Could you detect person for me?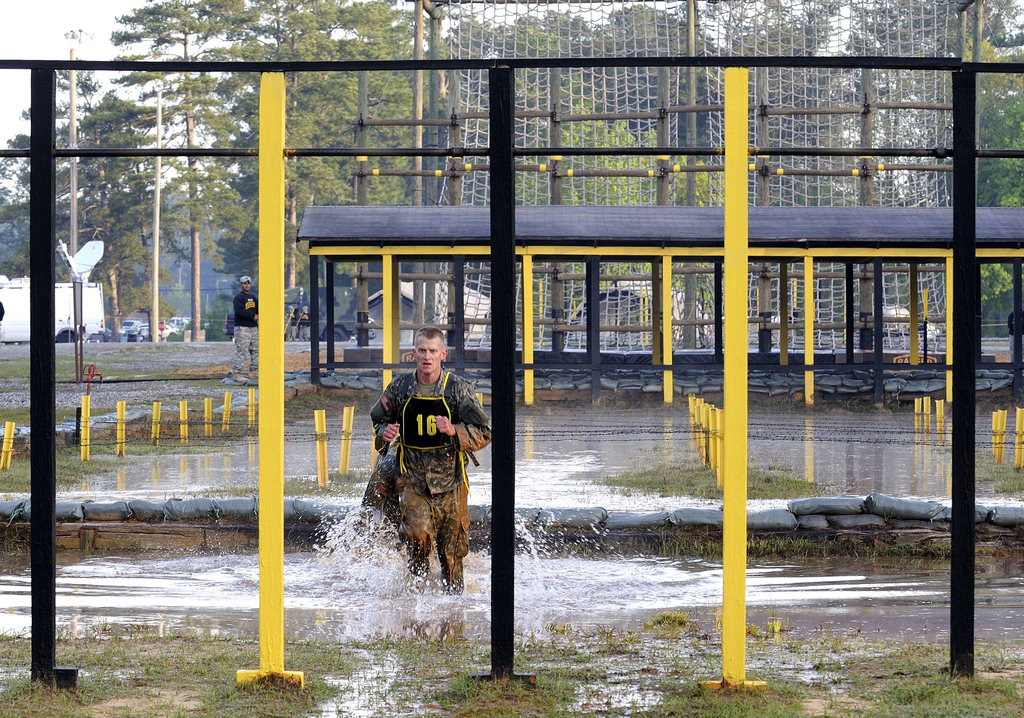
Detection result: (x1=231, y1=273, x2=259, y2=387).
